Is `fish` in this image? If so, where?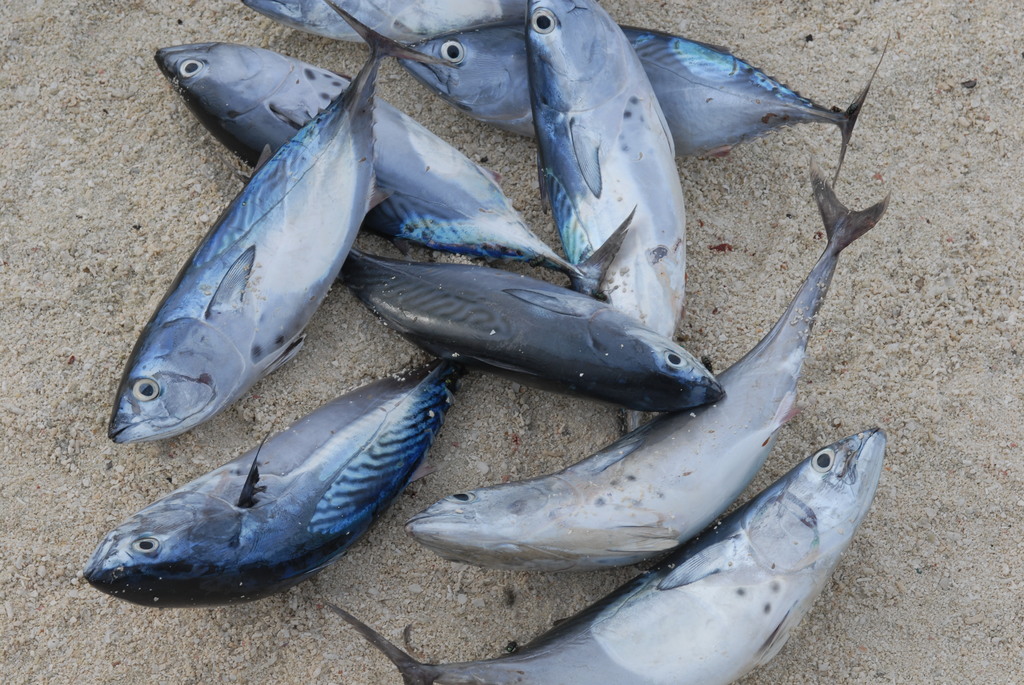
Yes, at left=106, top=61, right=374, bottom=465.
